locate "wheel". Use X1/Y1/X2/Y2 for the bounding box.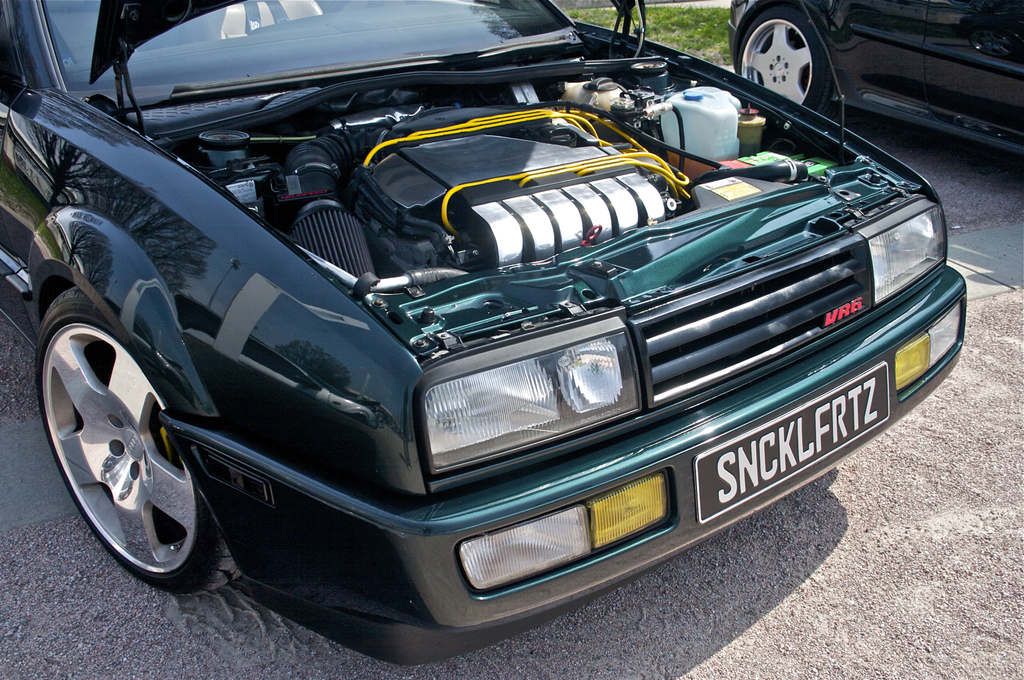
737/6/831/109.
